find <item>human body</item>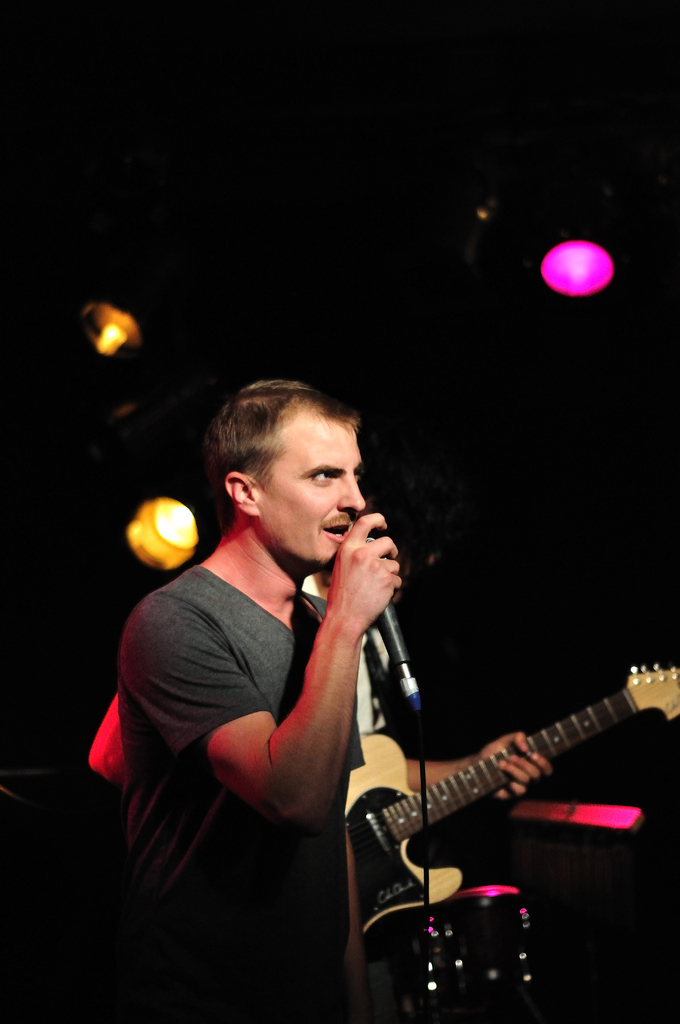
locate(130, 351, 483, 1002)
